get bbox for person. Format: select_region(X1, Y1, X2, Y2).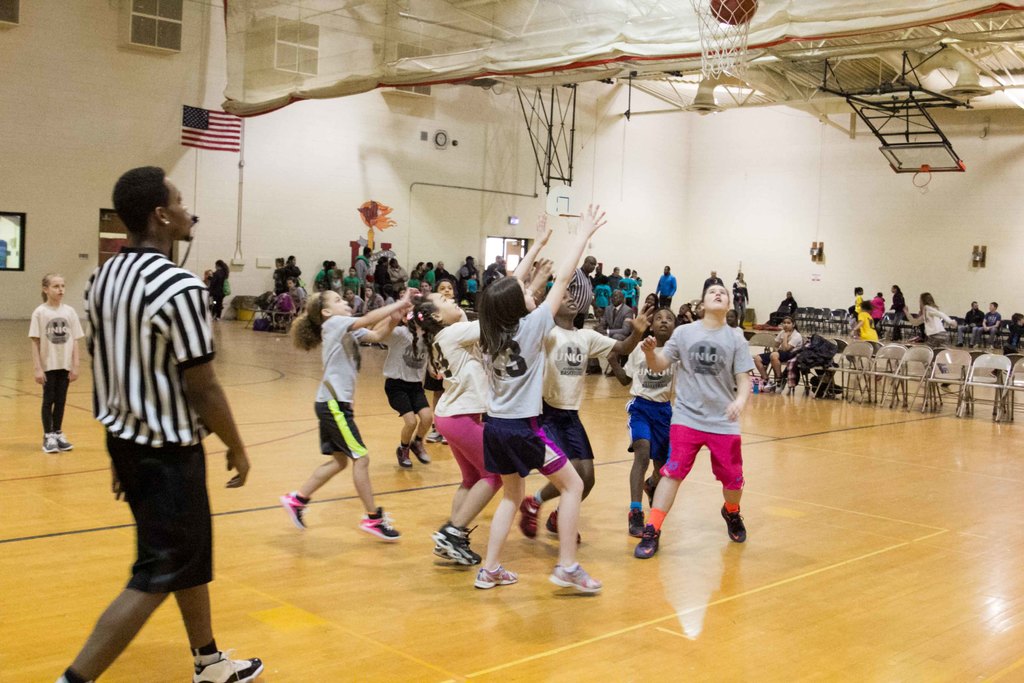
select_region(646, 270, 758, 553).
